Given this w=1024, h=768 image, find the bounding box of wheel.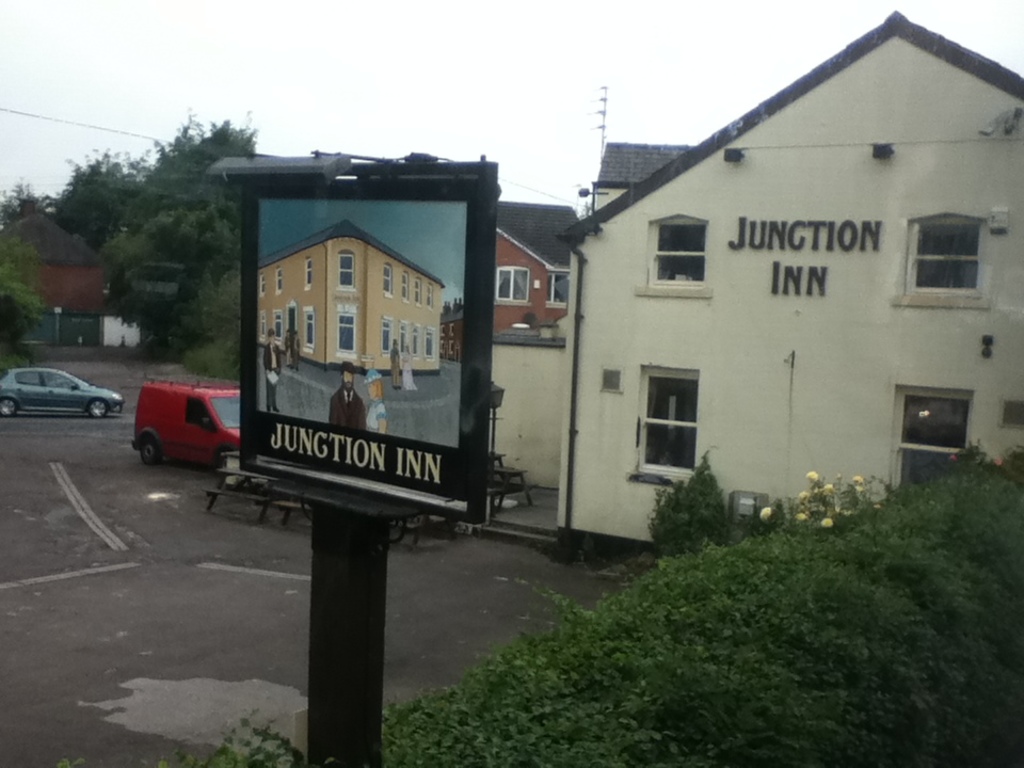
[left=0, top=395, right=17, bottom=416].
